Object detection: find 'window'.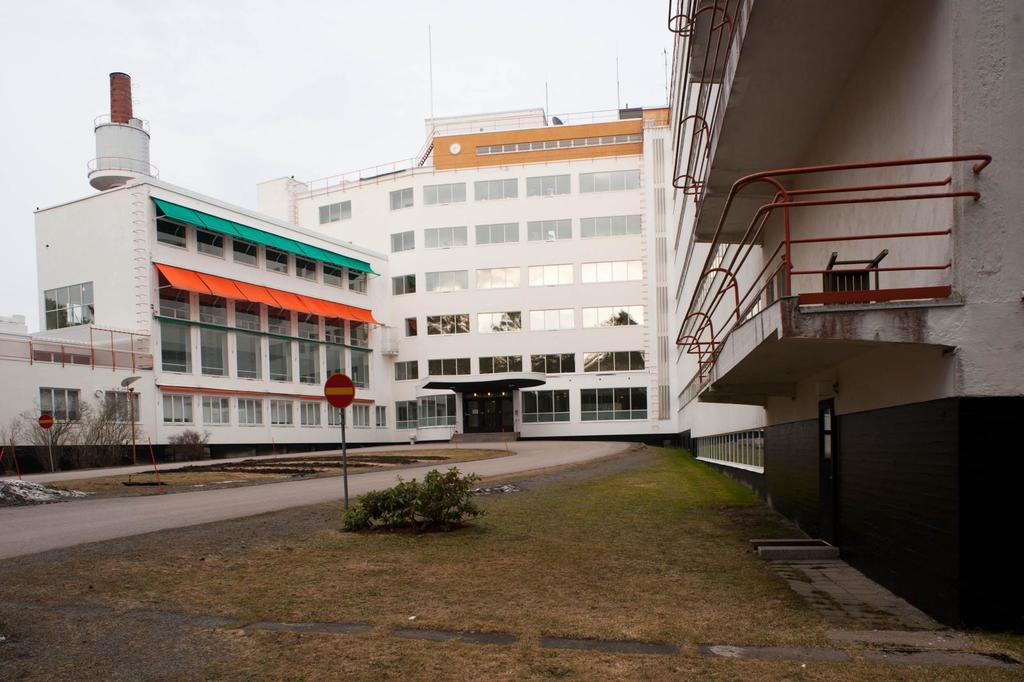
crop(326, 403, 342, 428).
